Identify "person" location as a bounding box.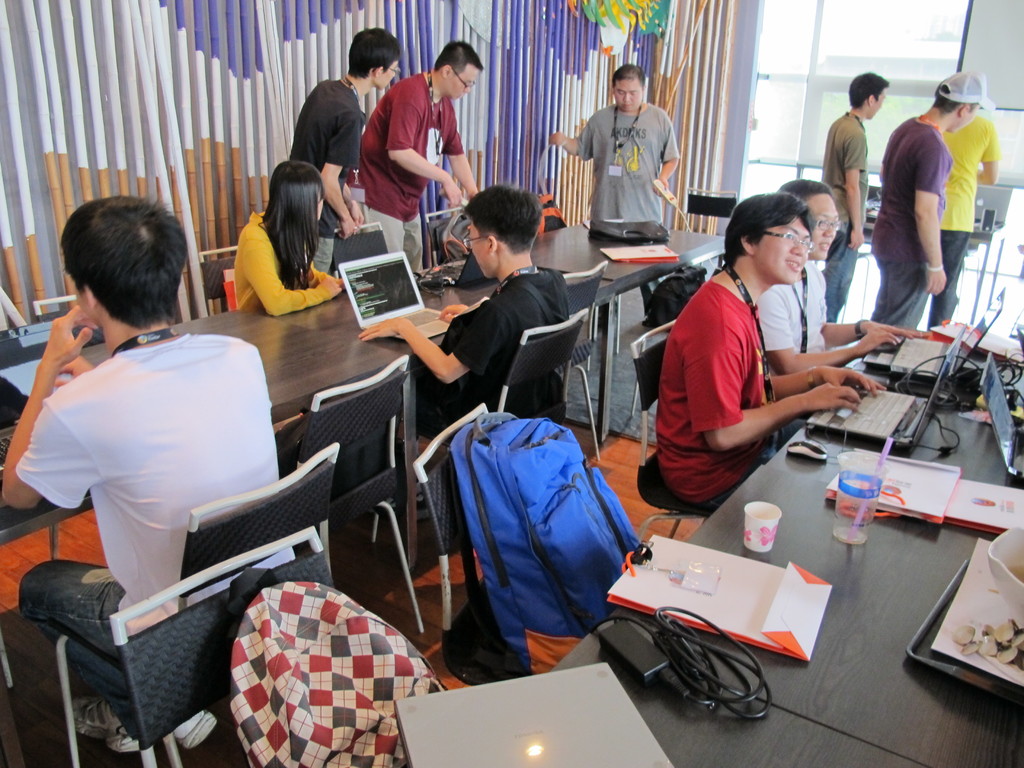
Rect(356, 40, 484, 269).
